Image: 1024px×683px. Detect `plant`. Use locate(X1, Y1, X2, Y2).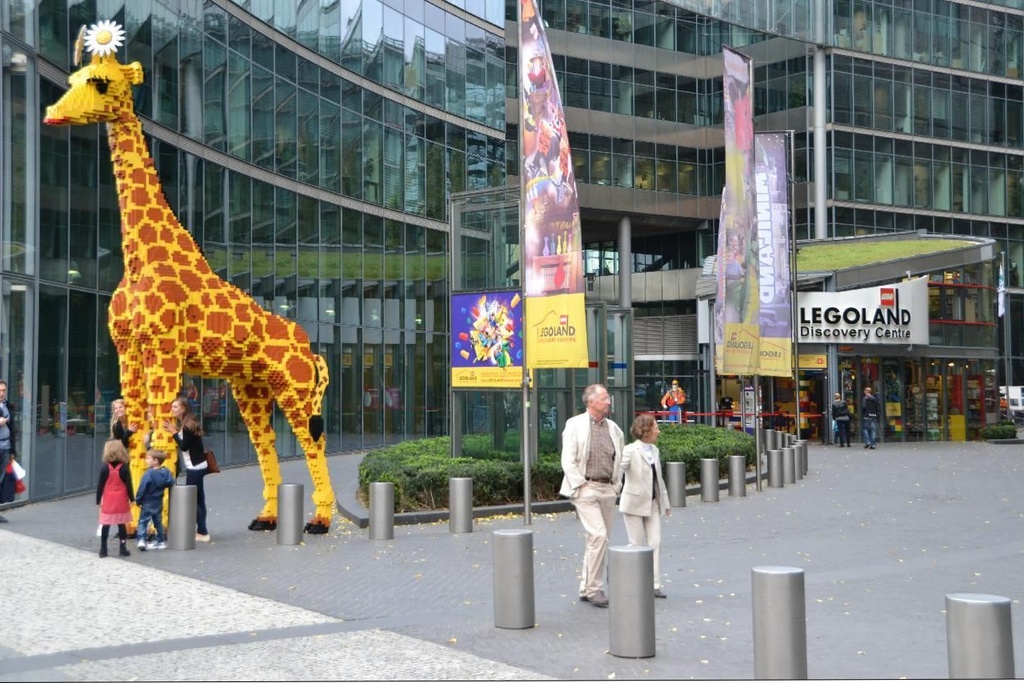
locate(686, 428, 772, 497).
